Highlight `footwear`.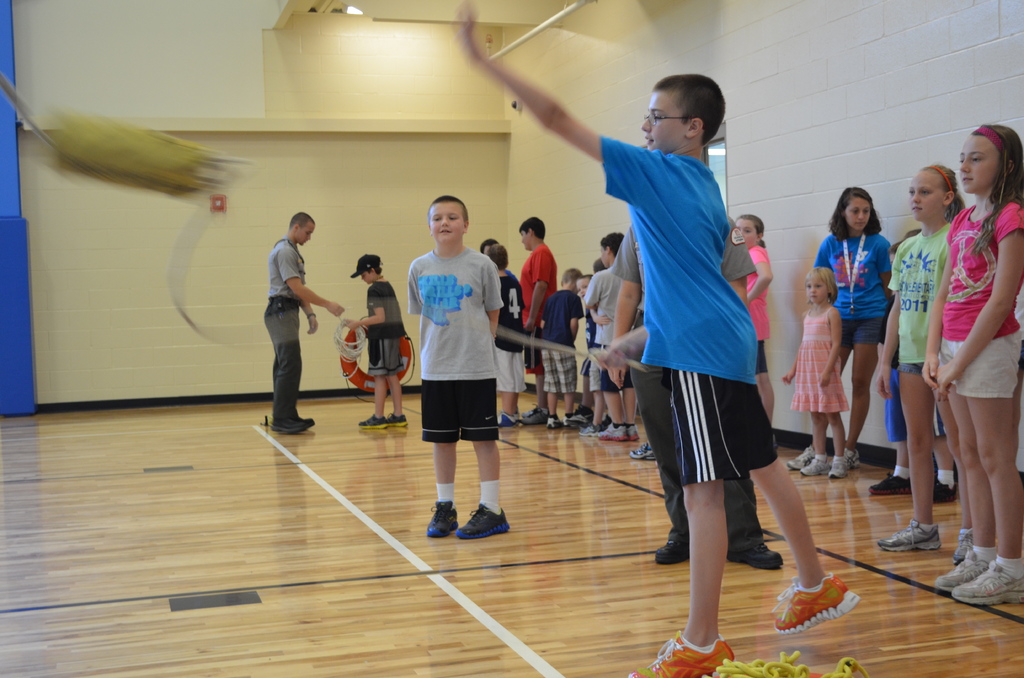
Highlighted region: bbox=(803, 458, 825, 475).
